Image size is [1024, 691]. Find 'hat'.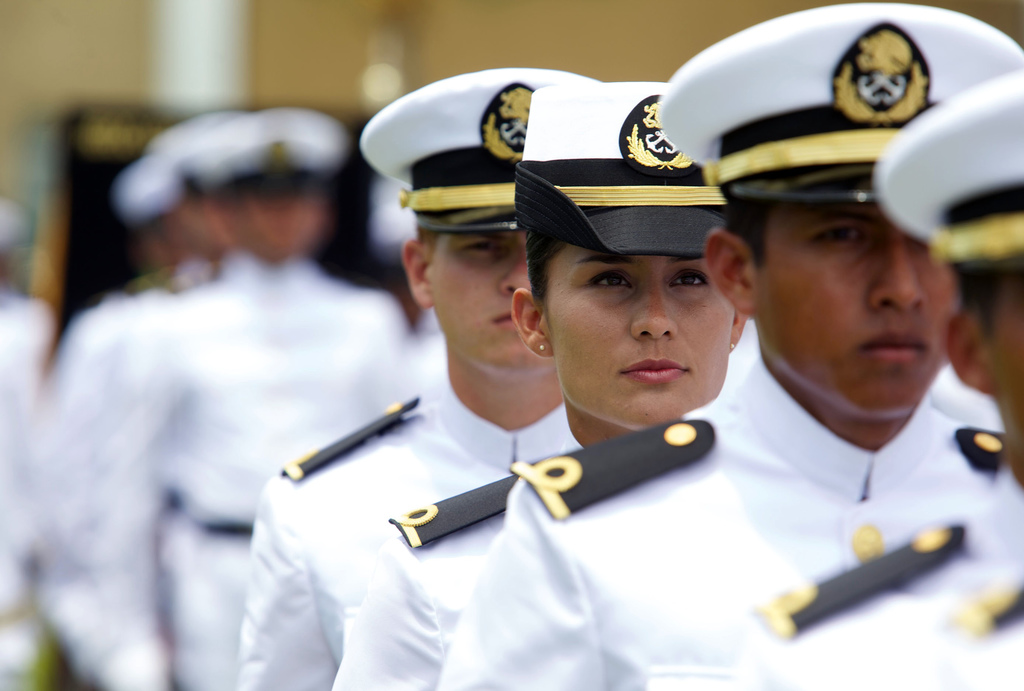
<region>514, 81, 729, 257</region>.
